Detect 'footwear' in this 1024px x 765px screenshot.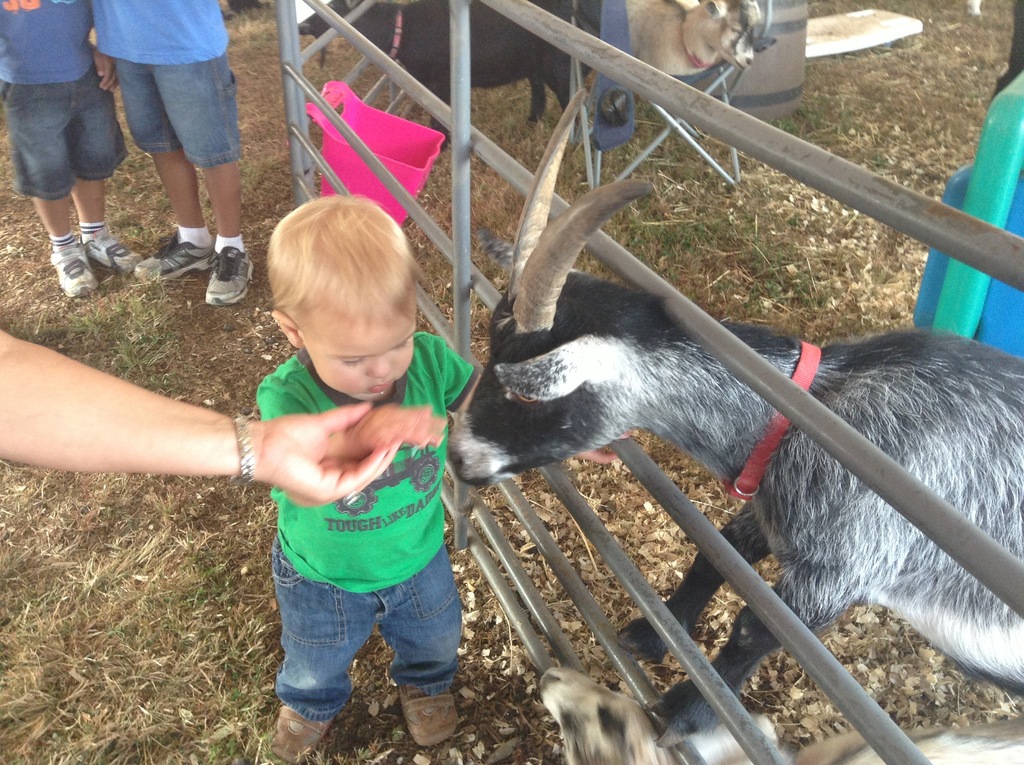
Detection: (left=266, top=703, right=335, bottom=764).
